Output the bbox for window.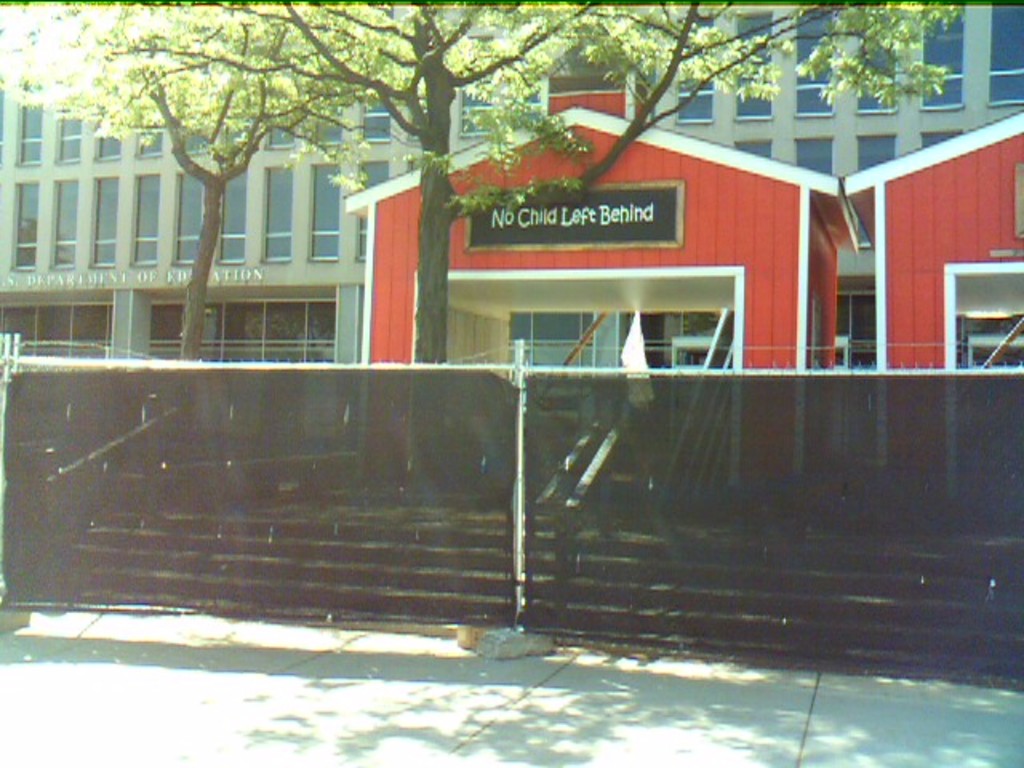
bbox=(733, 14, 774, 122).
